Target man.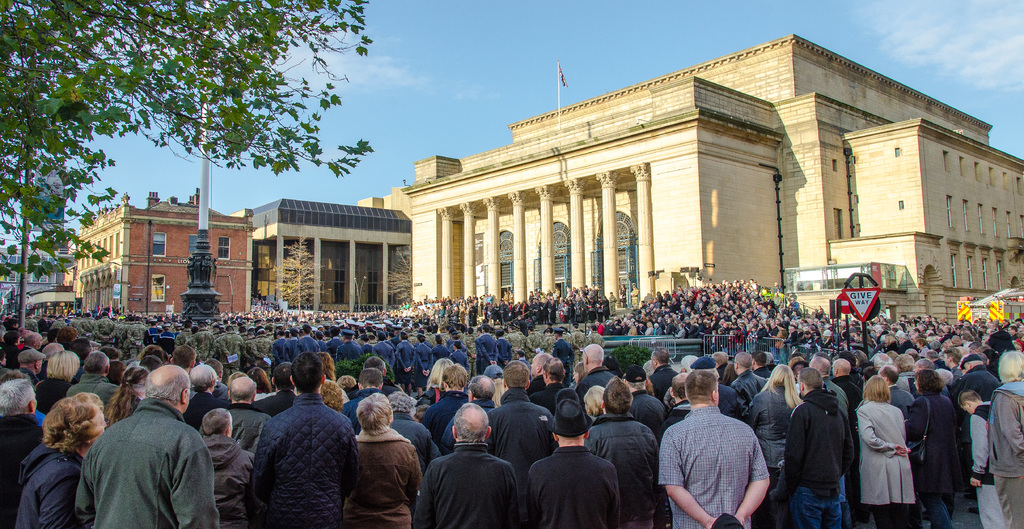
Target region: <bbox>527, 352, 554, 393</bbox>.
